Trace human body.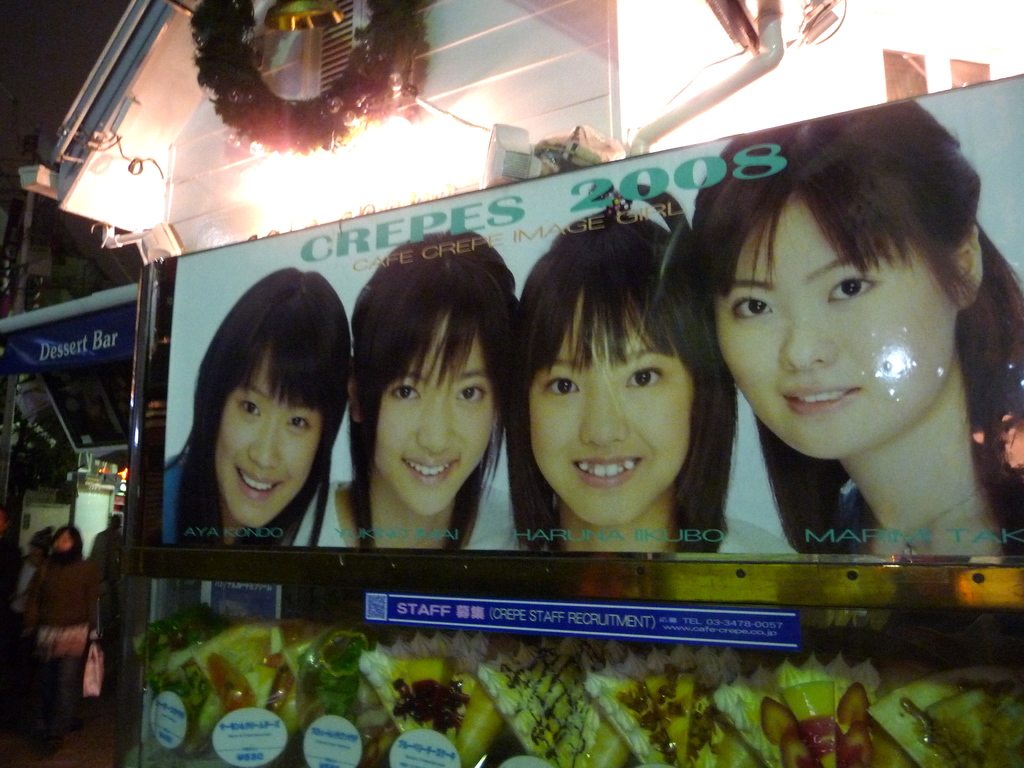
Traced to left=692, top=123, right=1023, bottom=561.
